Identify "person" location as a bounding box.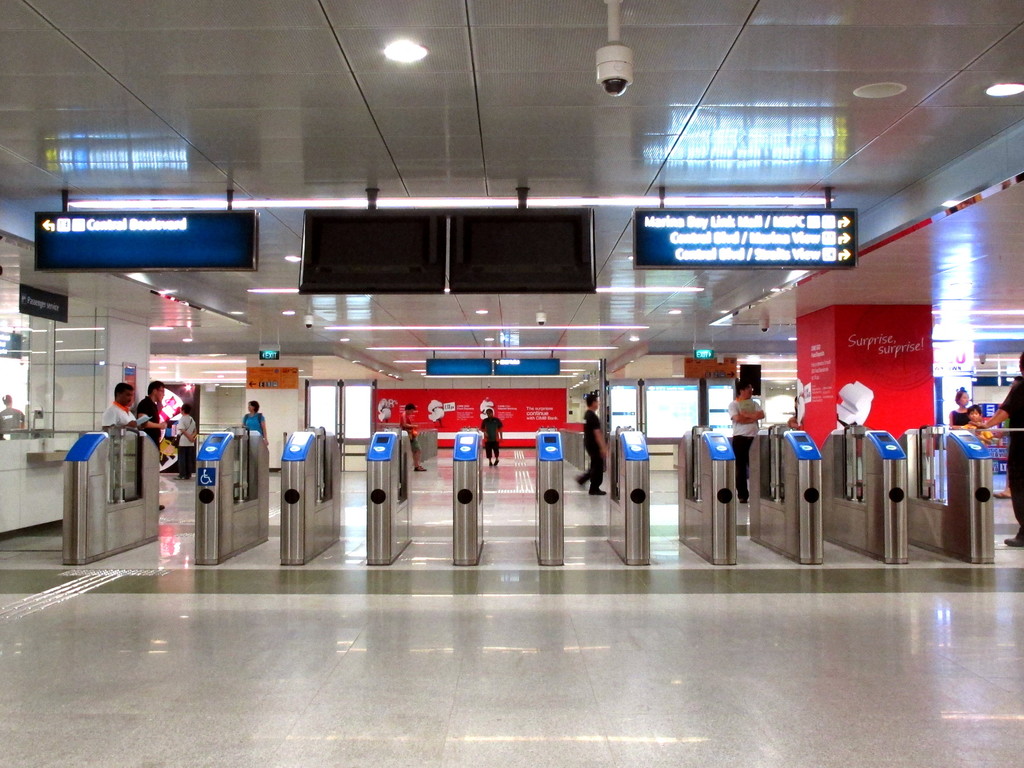
968,402,984,427.
